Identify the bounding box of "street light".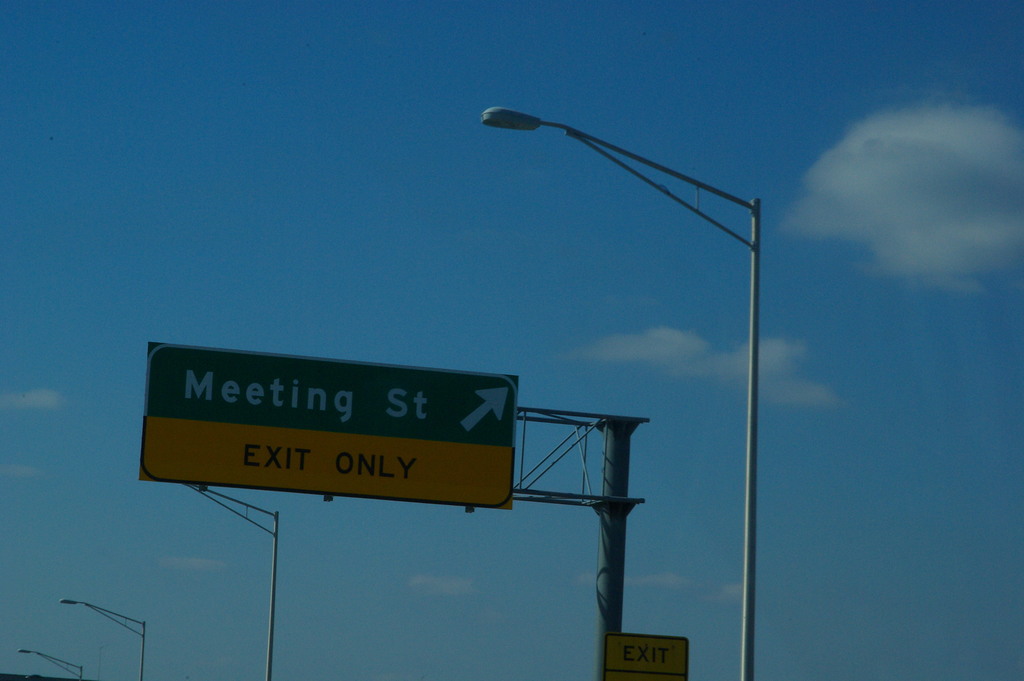
crop(481, 95, 759, 557).
